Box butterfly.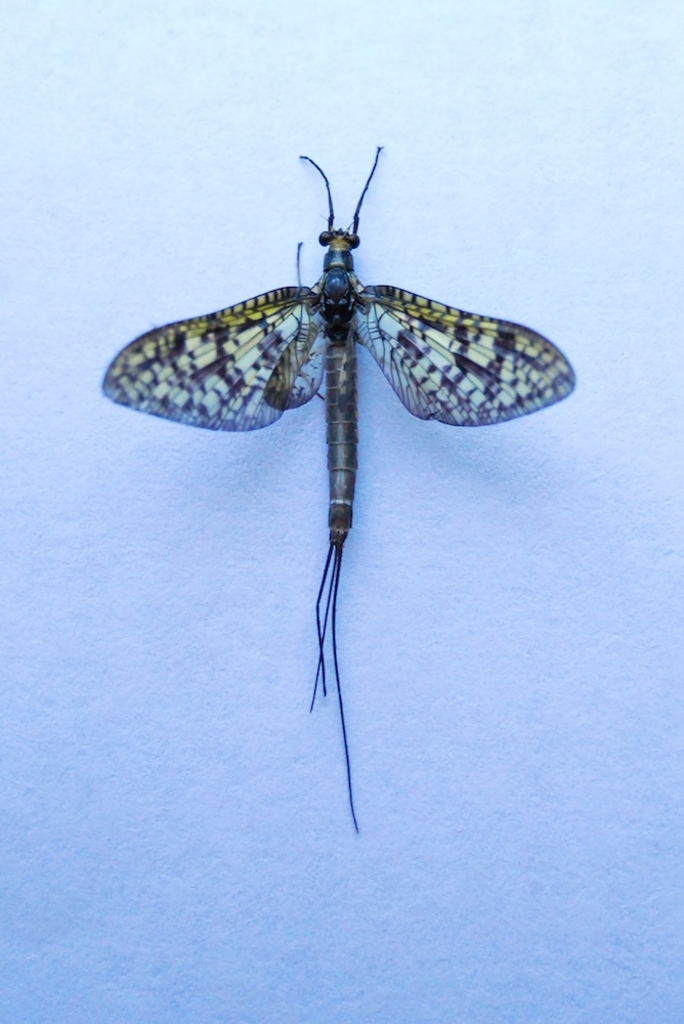
<bbox>120, 120, 568, 763</bbox>.
